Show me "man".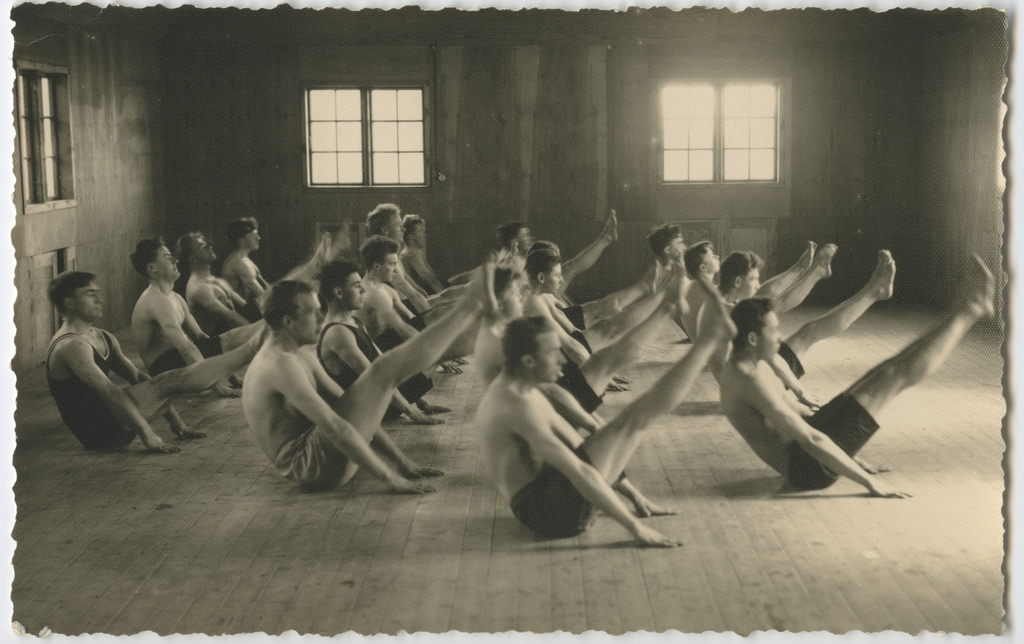
"man" is here: (left=321, top=262, right=504, bottom=427).
